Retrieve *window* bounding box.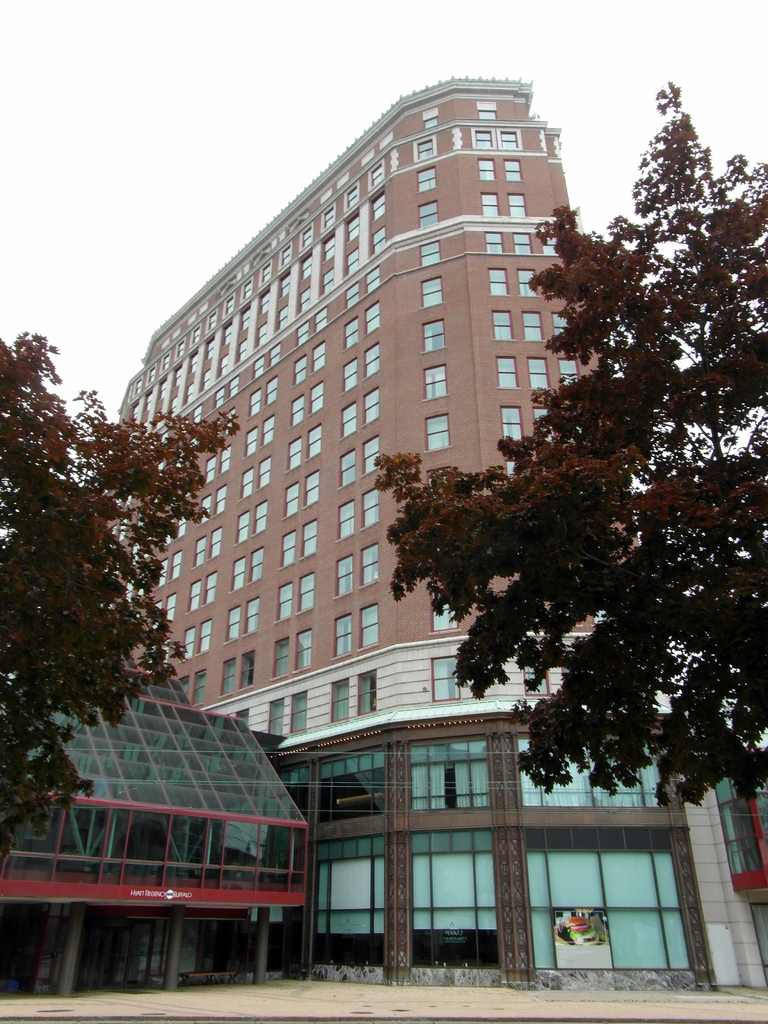
Bounding box: 252,501,269,536.
